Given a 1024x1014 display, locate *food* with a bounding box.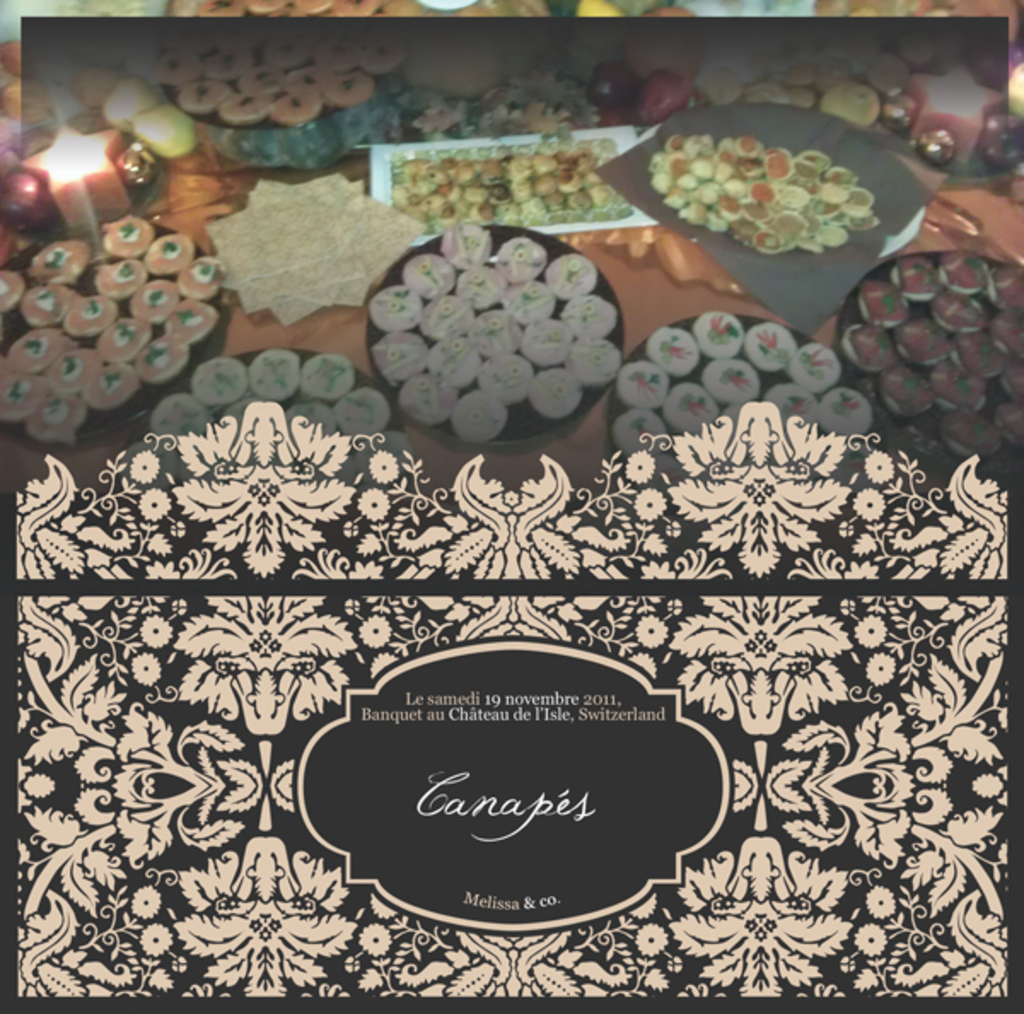
Located: pyautogui.locateOnScreen(0, 172, 61, 227).
